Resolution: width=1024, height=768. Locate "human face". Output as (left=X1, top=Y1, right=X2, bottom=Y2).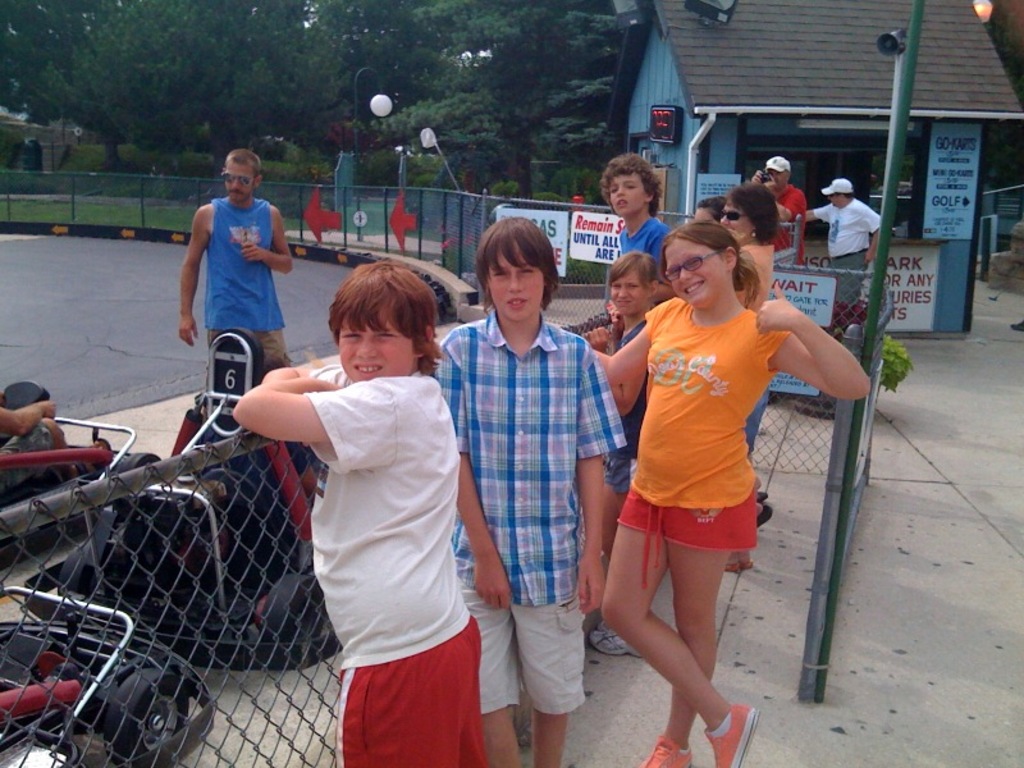
(left=338, top=303, right=417, bottom=384).
